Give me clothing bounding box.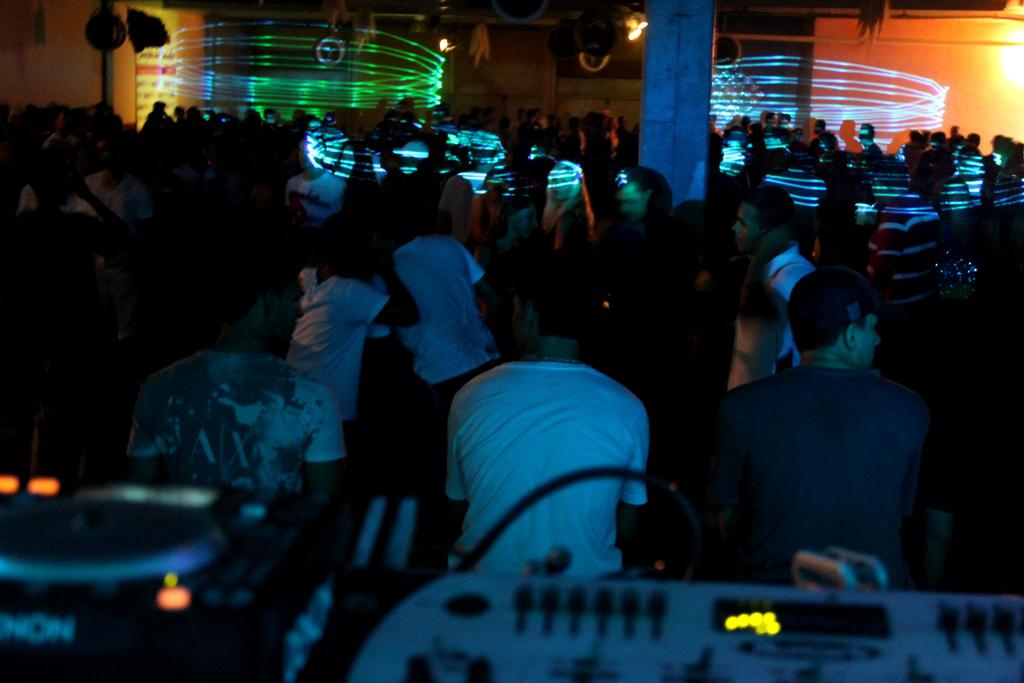
Rect(460, 363, 645, 584).
